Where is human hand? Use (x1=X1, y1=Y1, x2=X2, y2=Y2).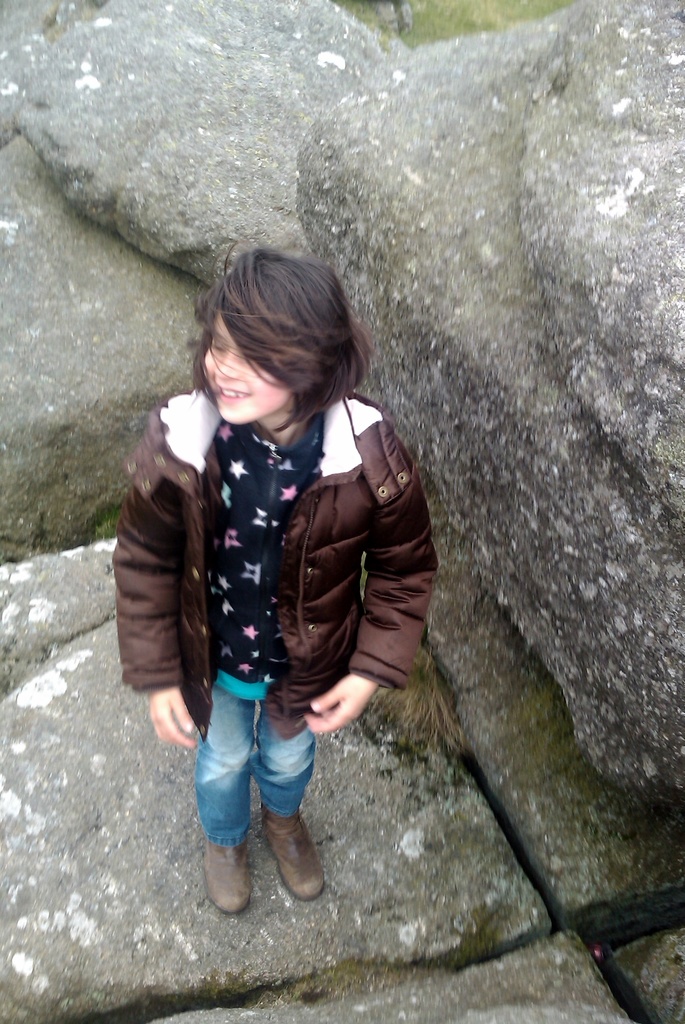
(x1=302, y1=673, x2=382, y2=739).
